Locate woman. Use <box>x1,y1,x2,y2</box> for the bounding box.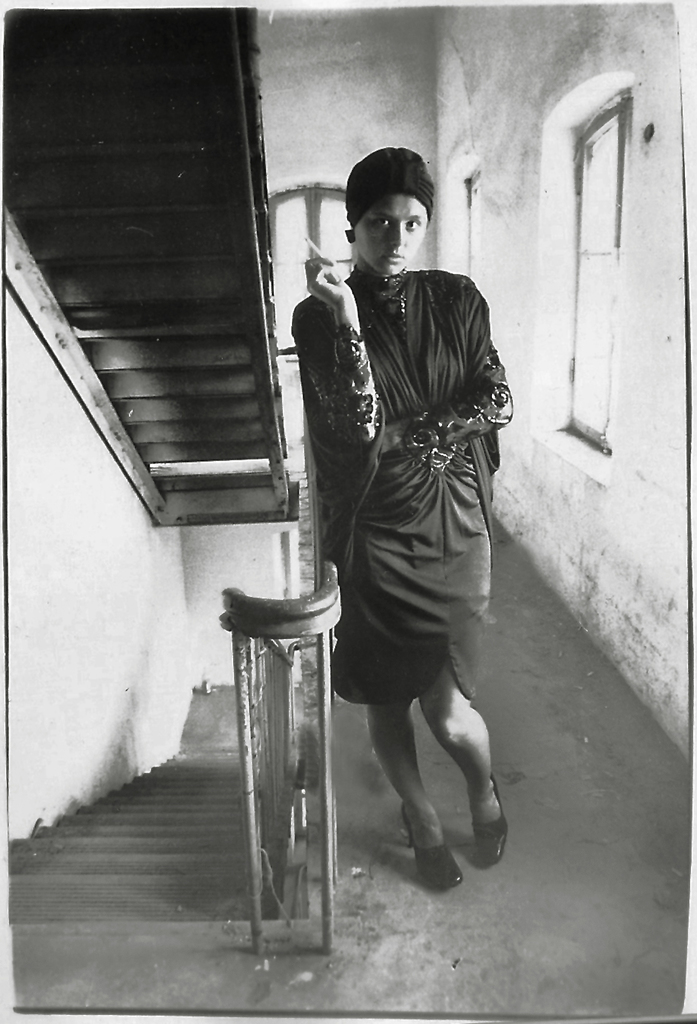
<box>299,125,524,890</box>.
